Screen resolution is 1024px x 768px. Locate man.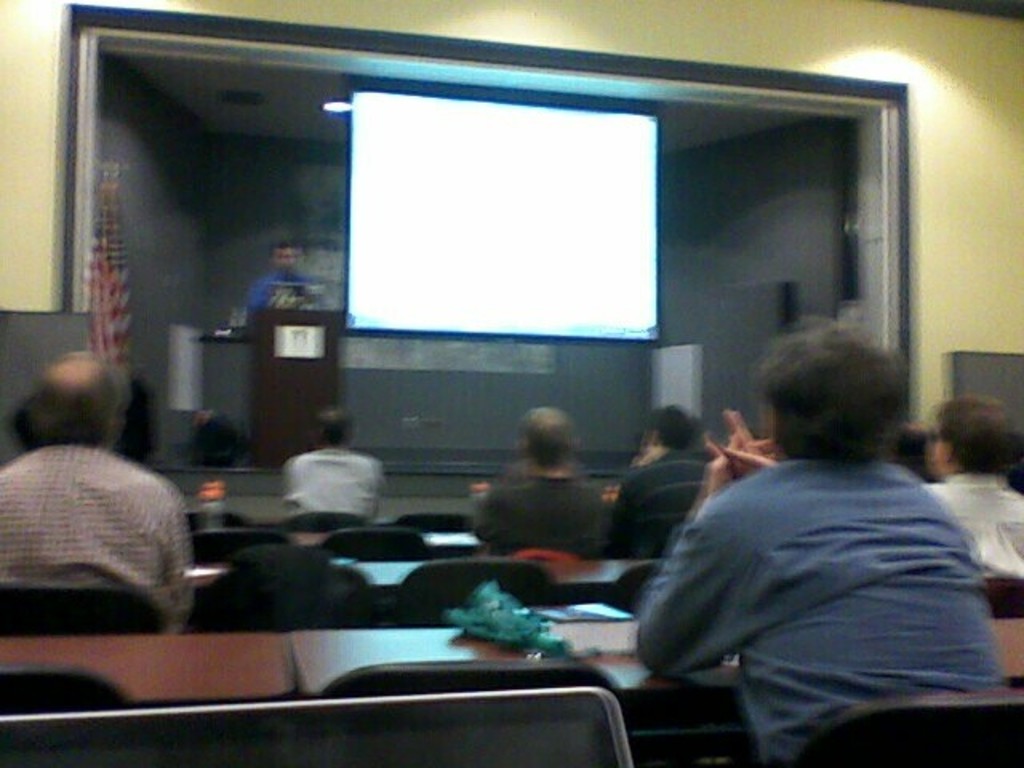
bbox=(245, 238, 325, 317).
